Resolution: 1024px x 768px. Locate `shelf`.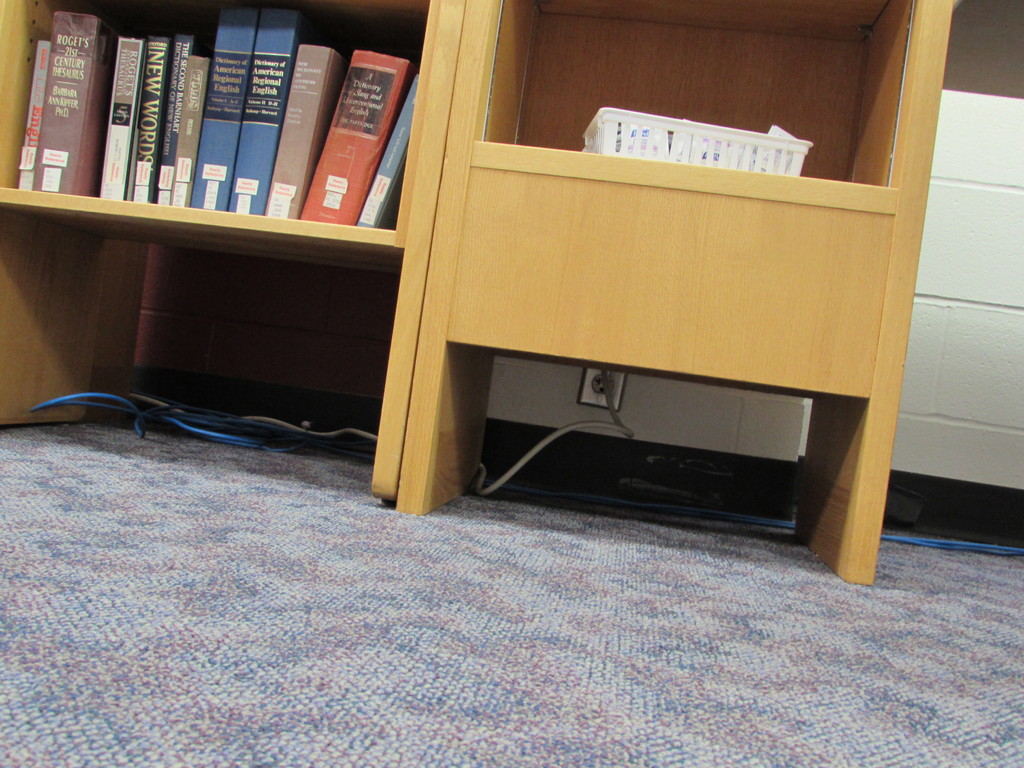
[x1=376, y1=8, x2=972, y2=572].
